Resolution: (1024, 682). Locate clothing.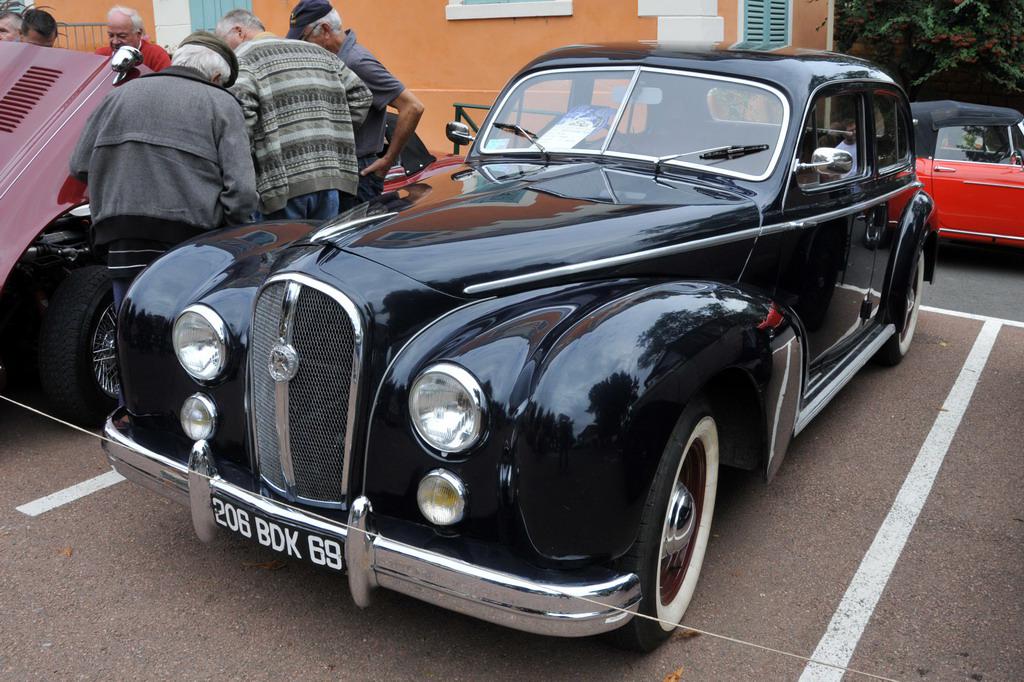
bbox(96, 35, 186, 76).
